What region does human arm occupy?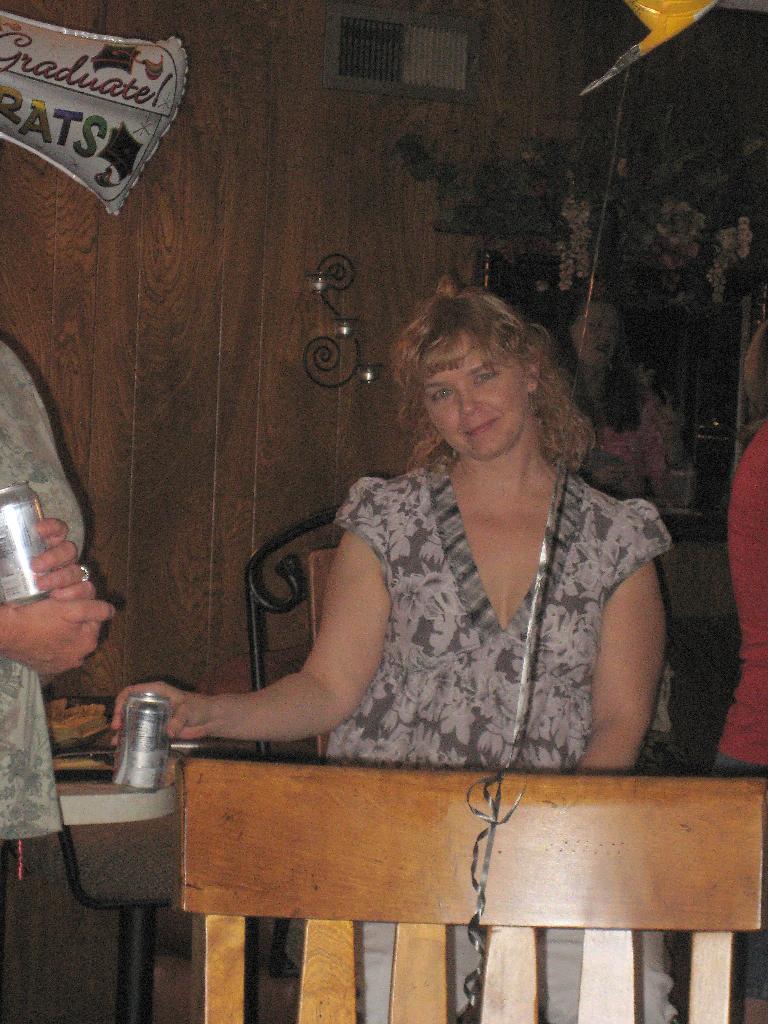
22,508,105,603.
